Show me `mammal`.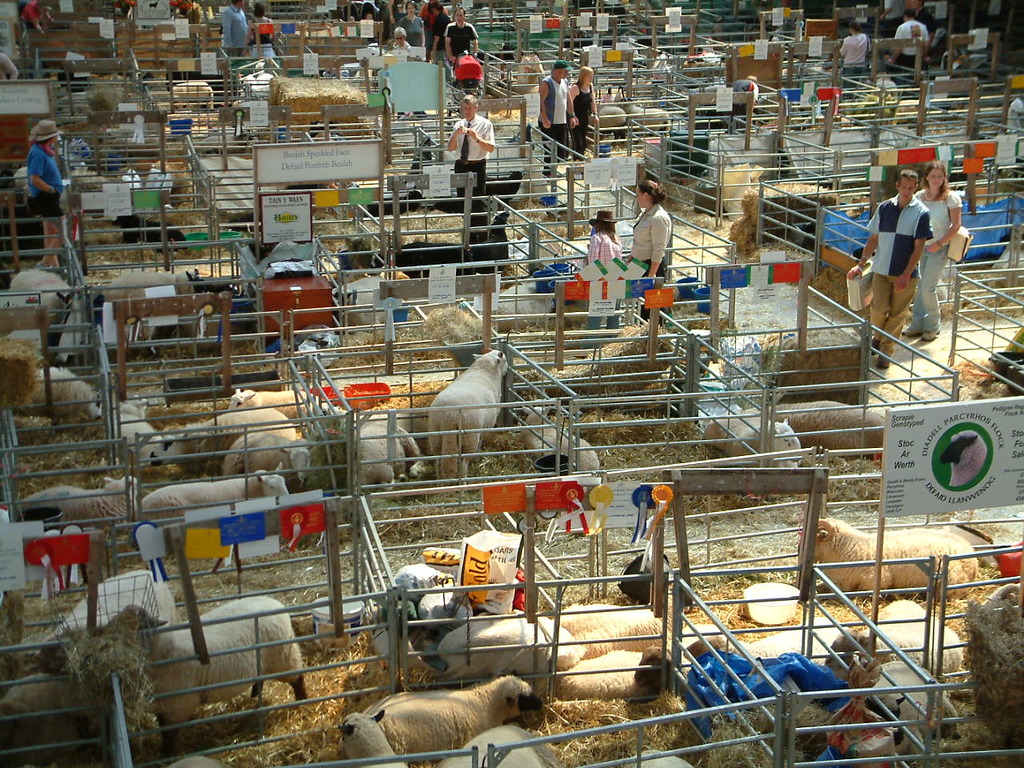
`mammal` is here: (433,350,510,478).
